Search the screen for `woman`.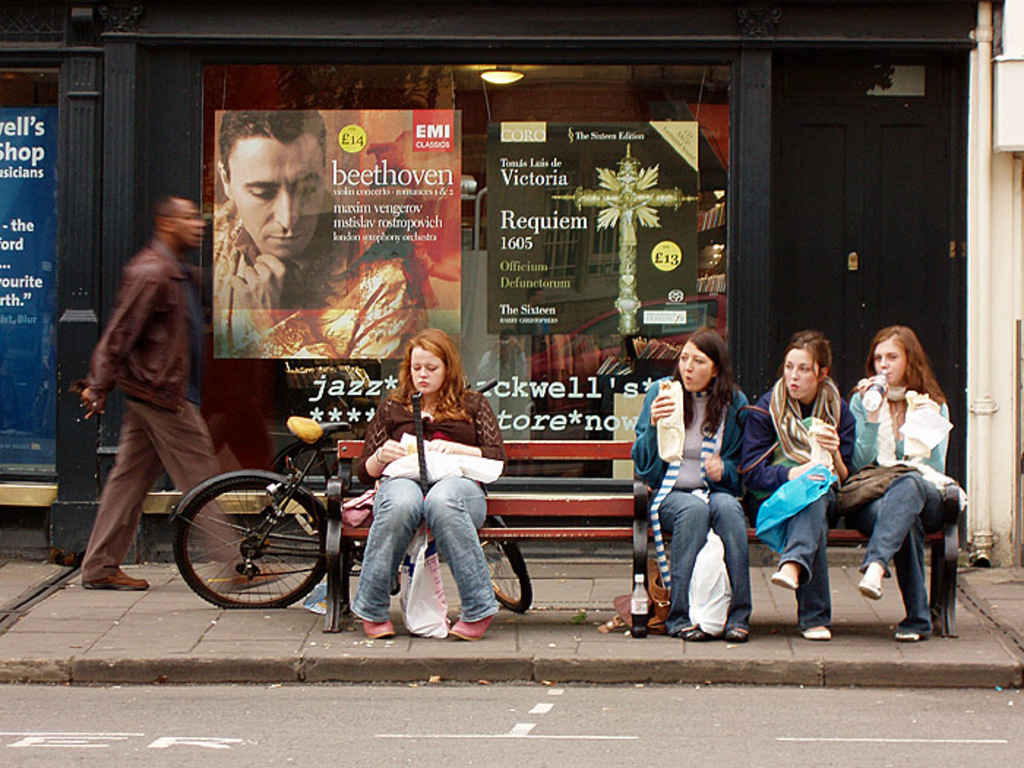
Found at rect(734, 335, 862, 638).
